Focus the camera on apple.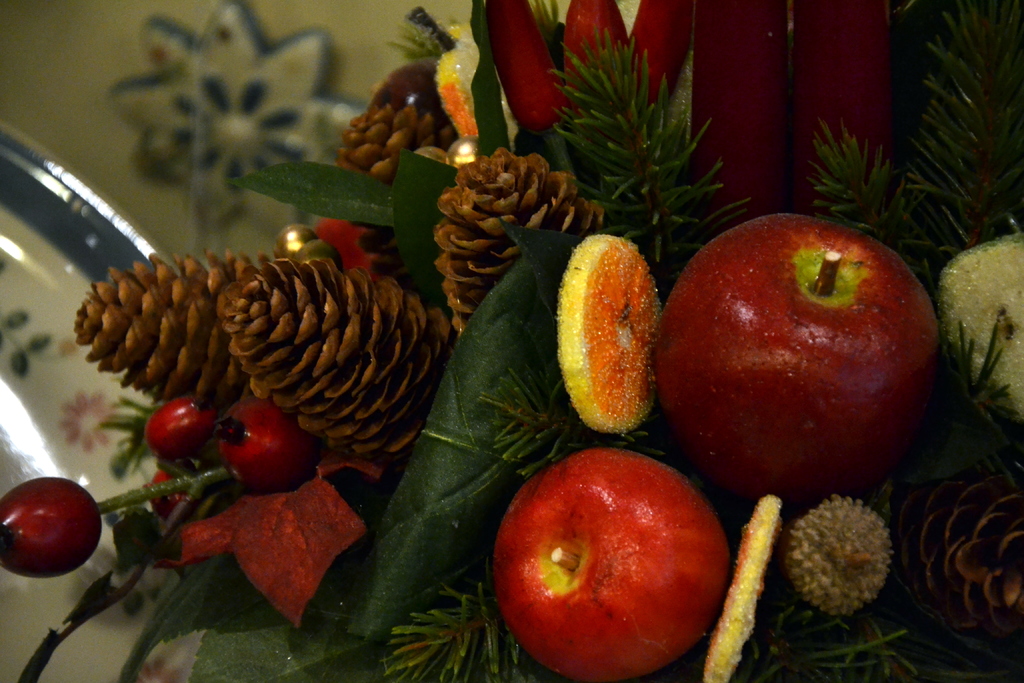
Focus region: 485, 442, 745, 679.
